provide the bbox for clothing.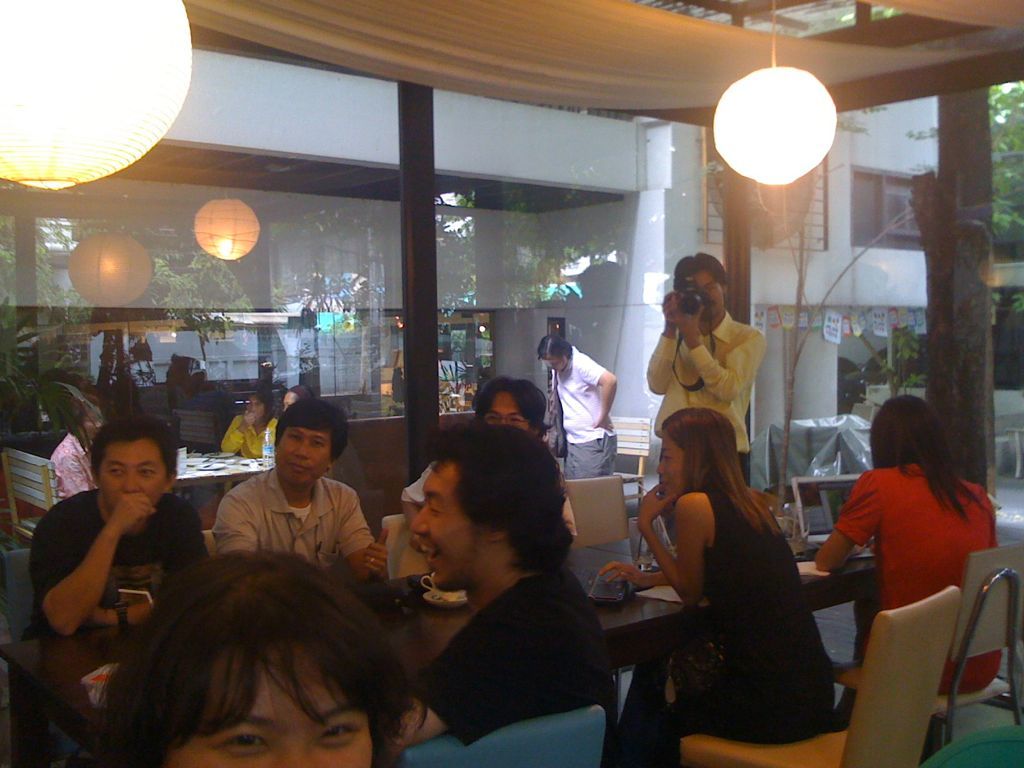
x1=551 y1=345 x2=617 y2=480.
